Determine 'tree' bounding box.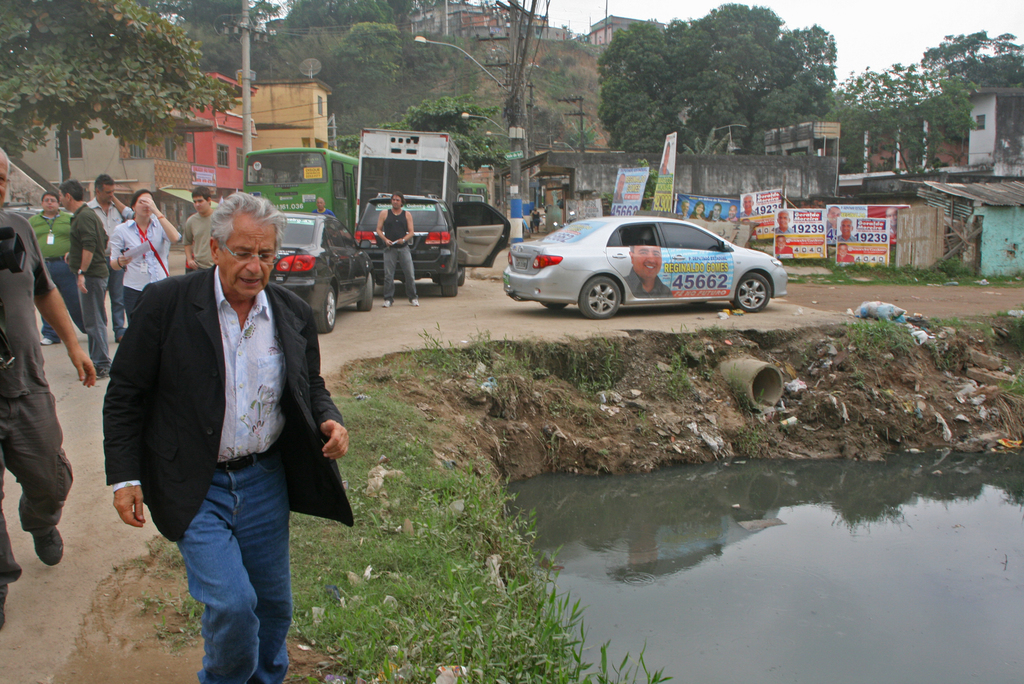
Determined: 600 1 836 151.
